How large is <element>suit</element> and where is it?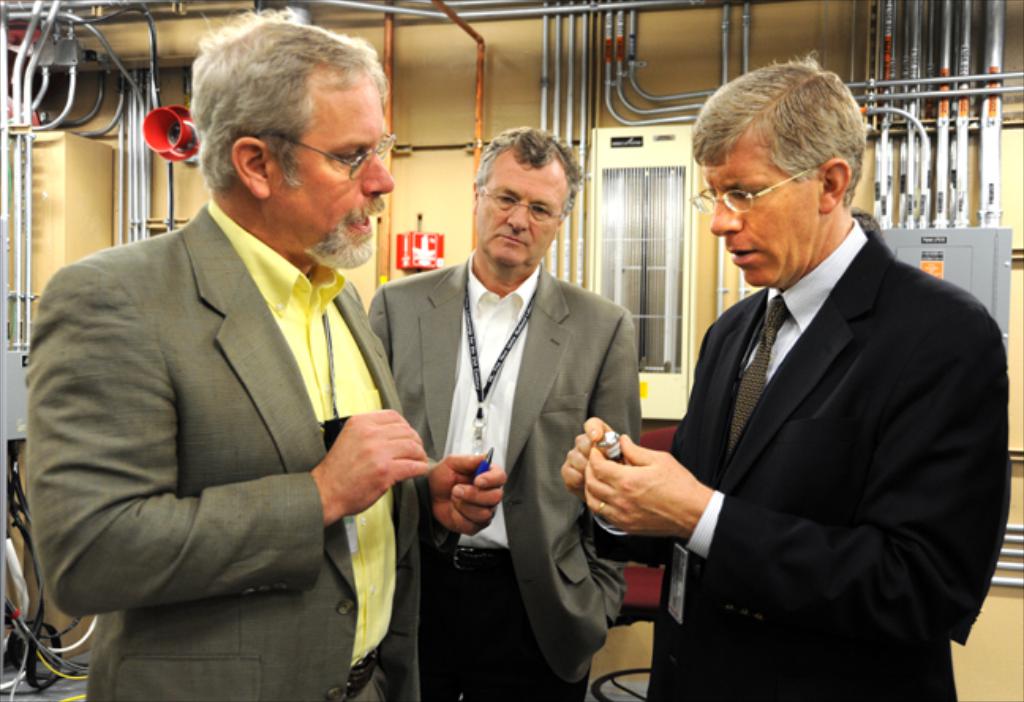
Bounding box: [left=367, top=248, right=640, bottom=700].
